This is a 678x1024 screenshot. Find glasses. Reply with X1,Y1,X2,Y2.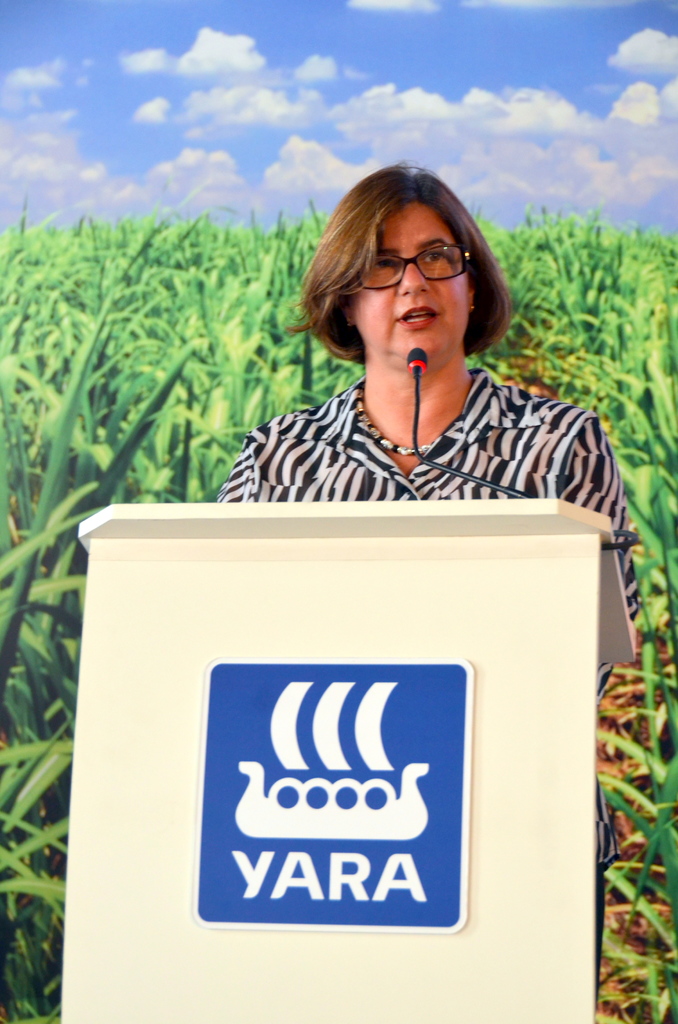
355,246,481,287.
